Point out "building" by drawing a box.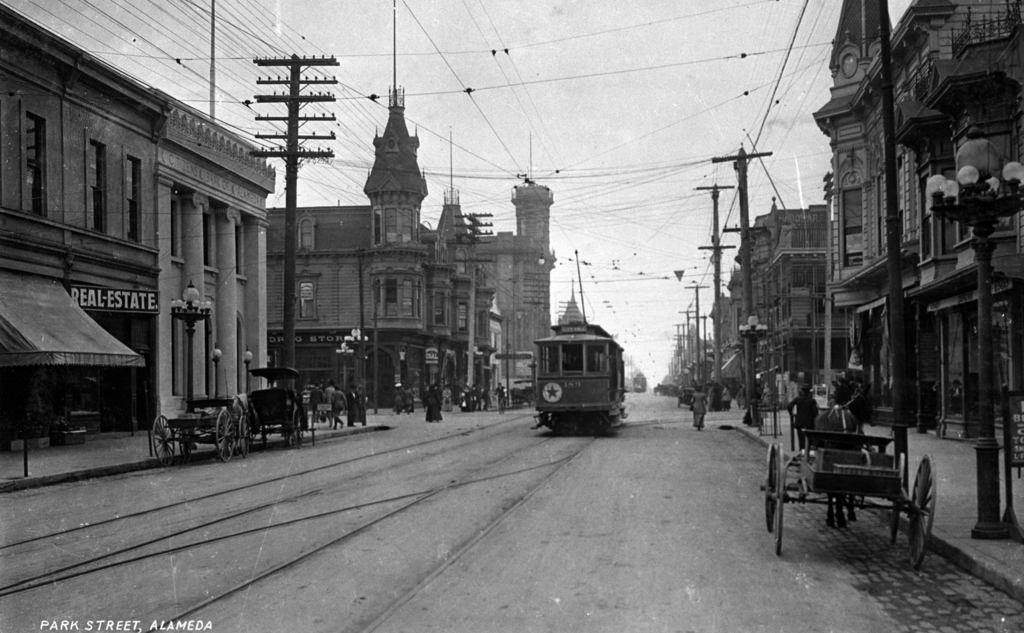
x1=811 y1=0 x2=1023 y2=454.
